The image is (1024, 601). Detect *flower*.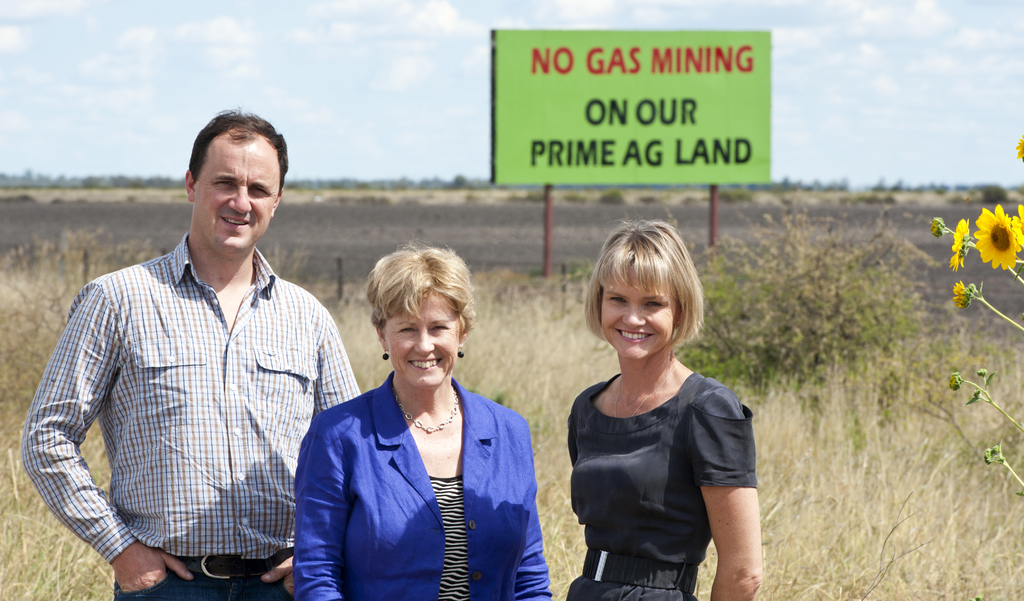
Detection: [1011,132,1023,161].
